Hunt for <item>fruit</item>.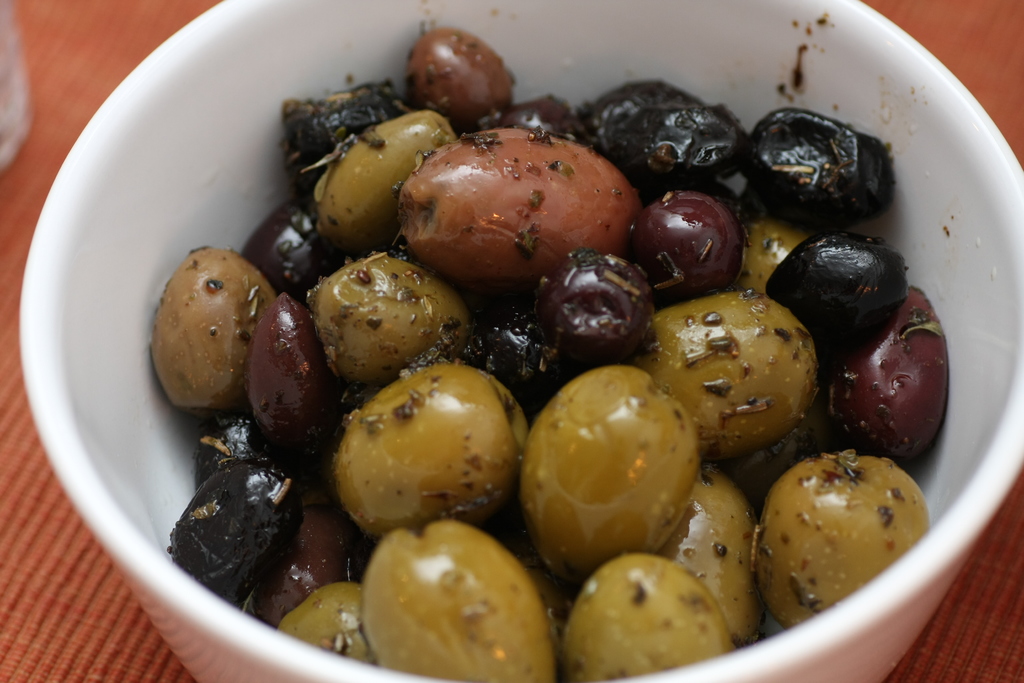
Hunted down at locate(771, 443, 924, 623).
